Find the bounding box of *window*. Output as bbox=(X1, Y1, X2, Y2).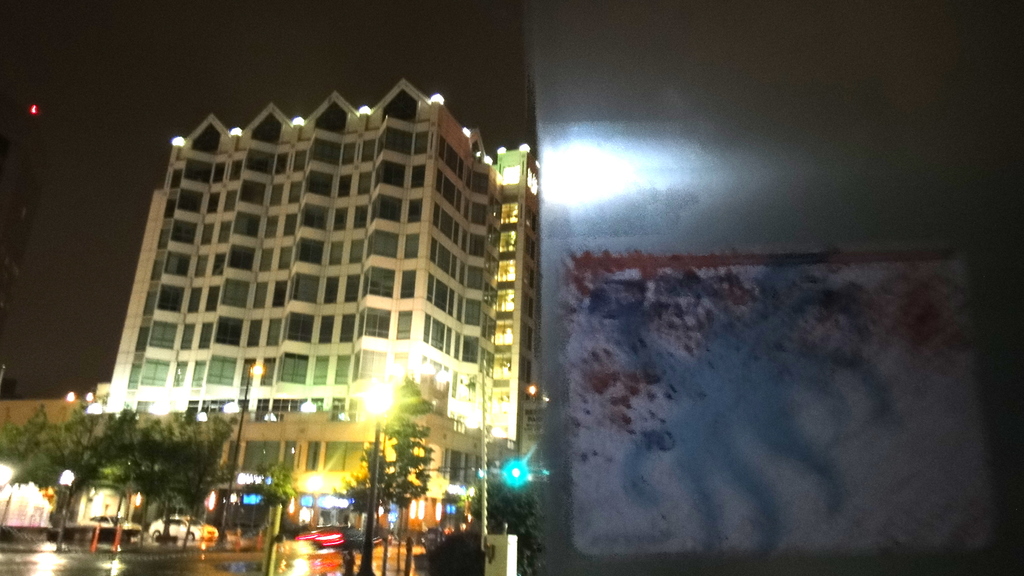
bbox=(227, 236, 258, 272).
